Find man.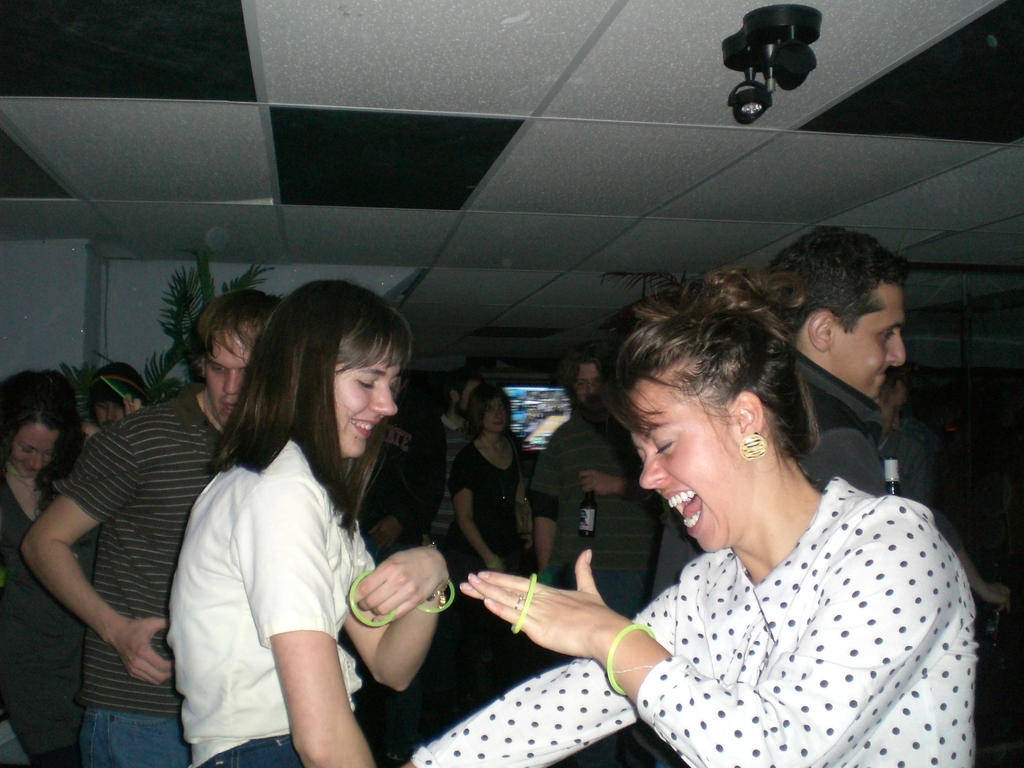
left=17, top=289, right=280, bottom=767.
